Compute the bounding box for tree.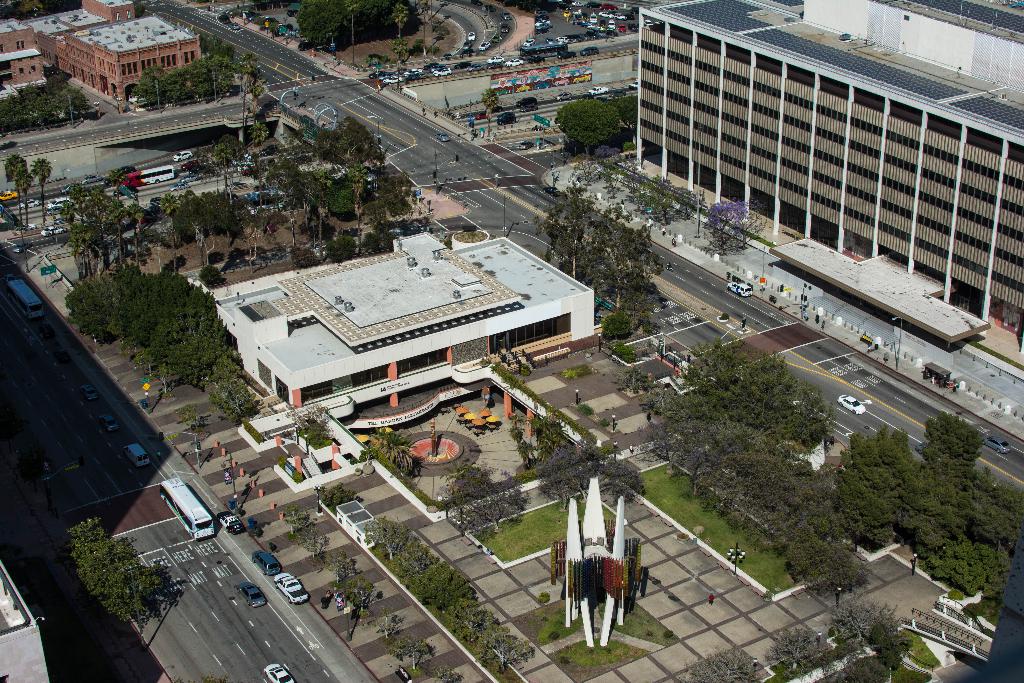
detection(6, 152, 26, 220).
